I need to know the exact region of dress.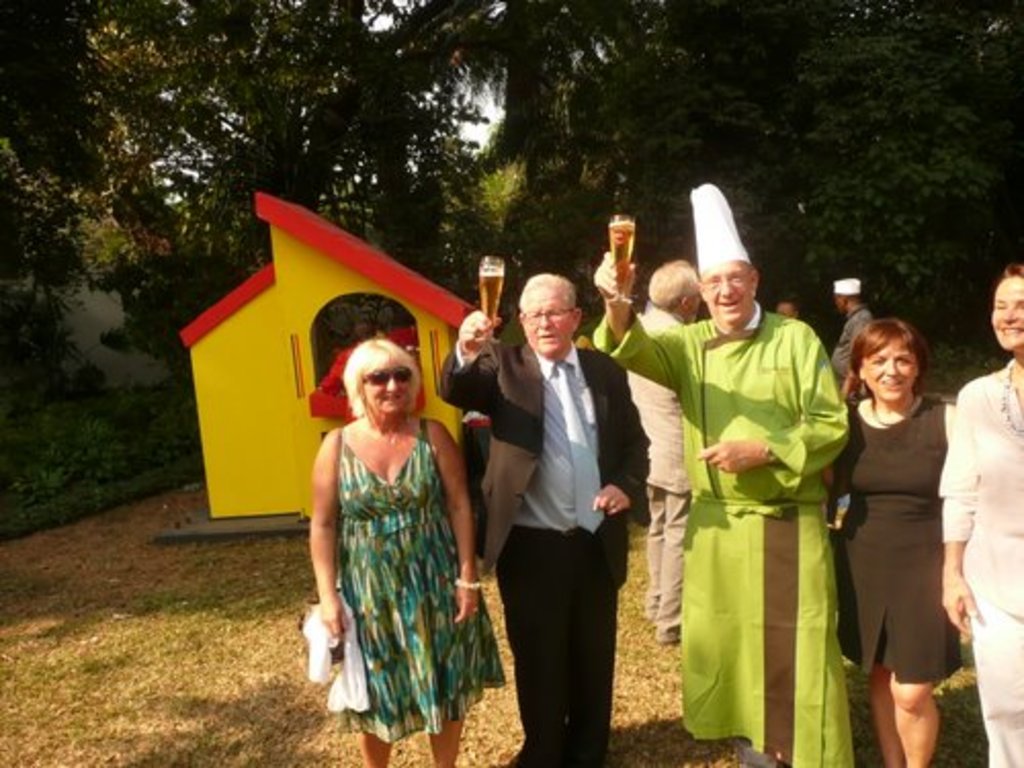
Region: box=[305, 391, 475, 737].
